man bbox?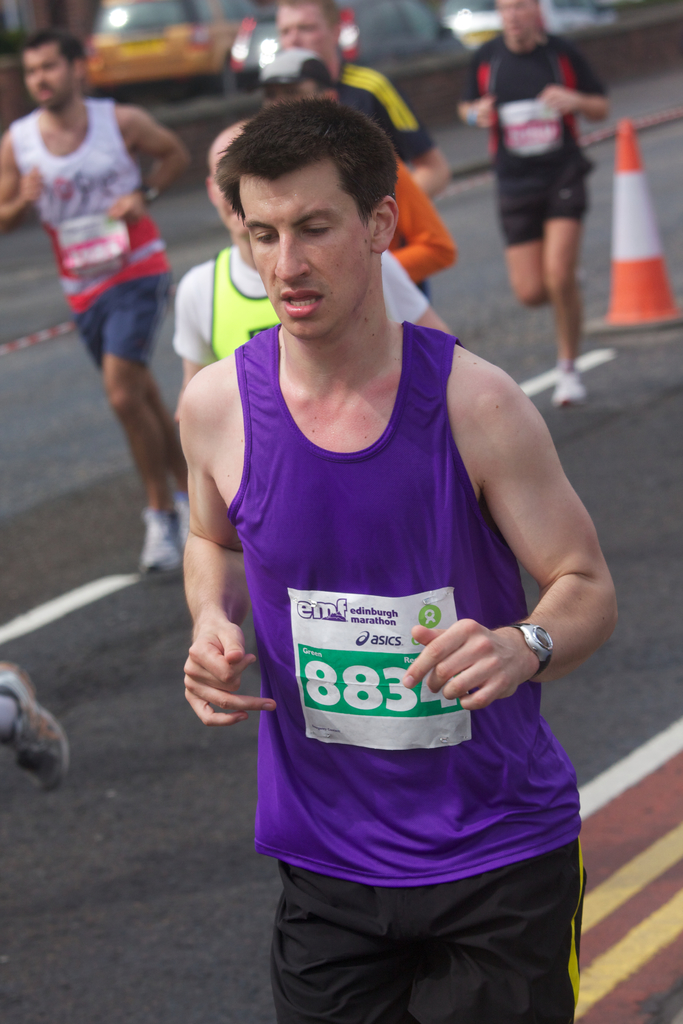
bbox(247, 49, 445, 321)
